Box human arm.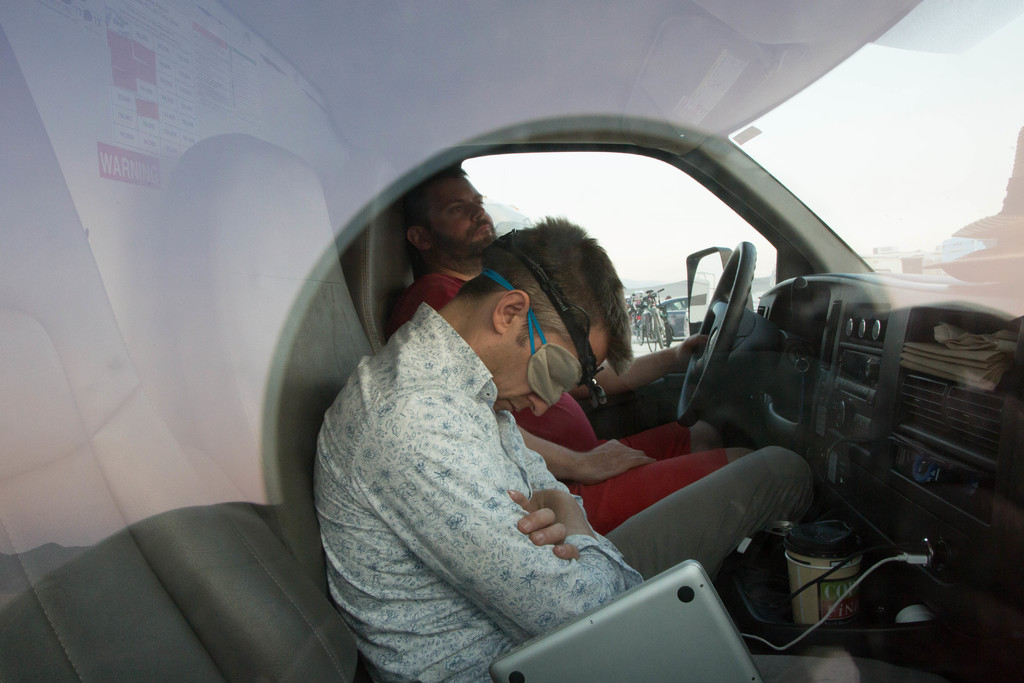
locate(515, 425, 655, 488).
